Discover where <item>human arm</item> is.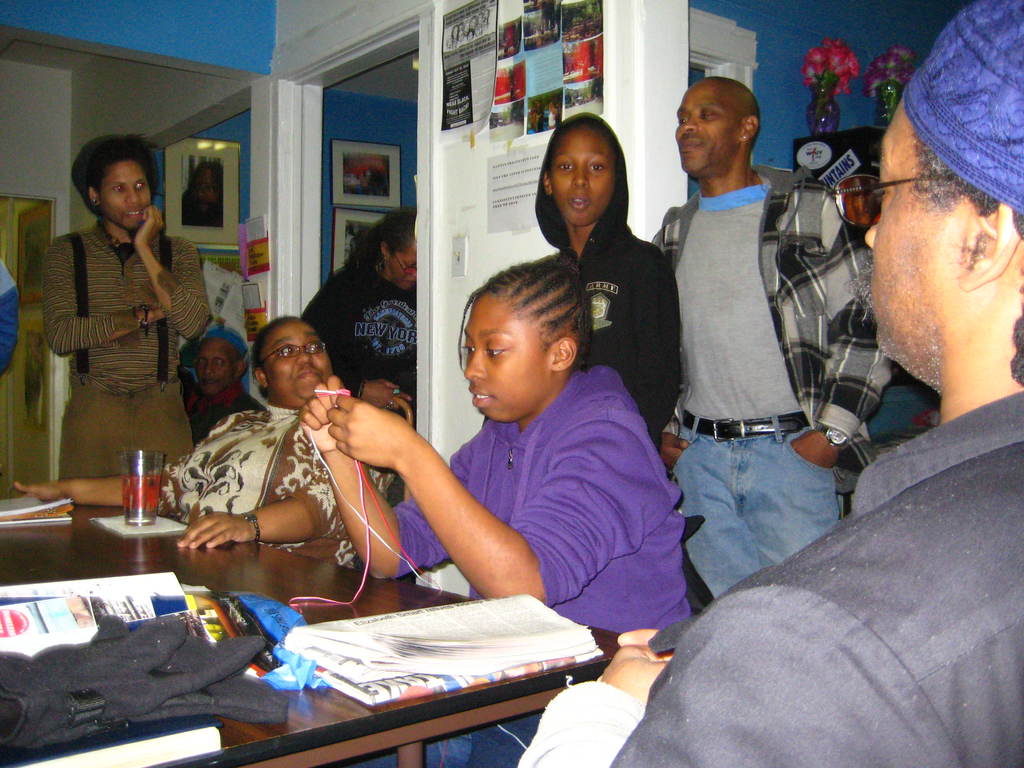
Discovered at region(516, 621, 963, 765).
